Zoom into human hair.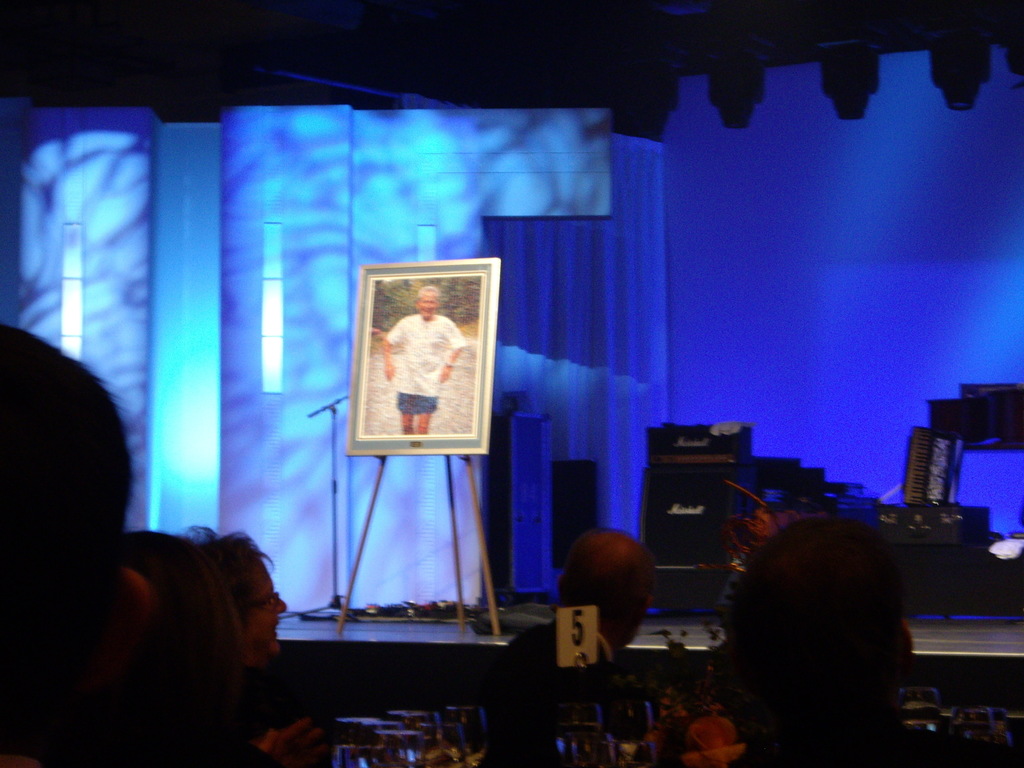
Zoom target: 181,522,276,632.
